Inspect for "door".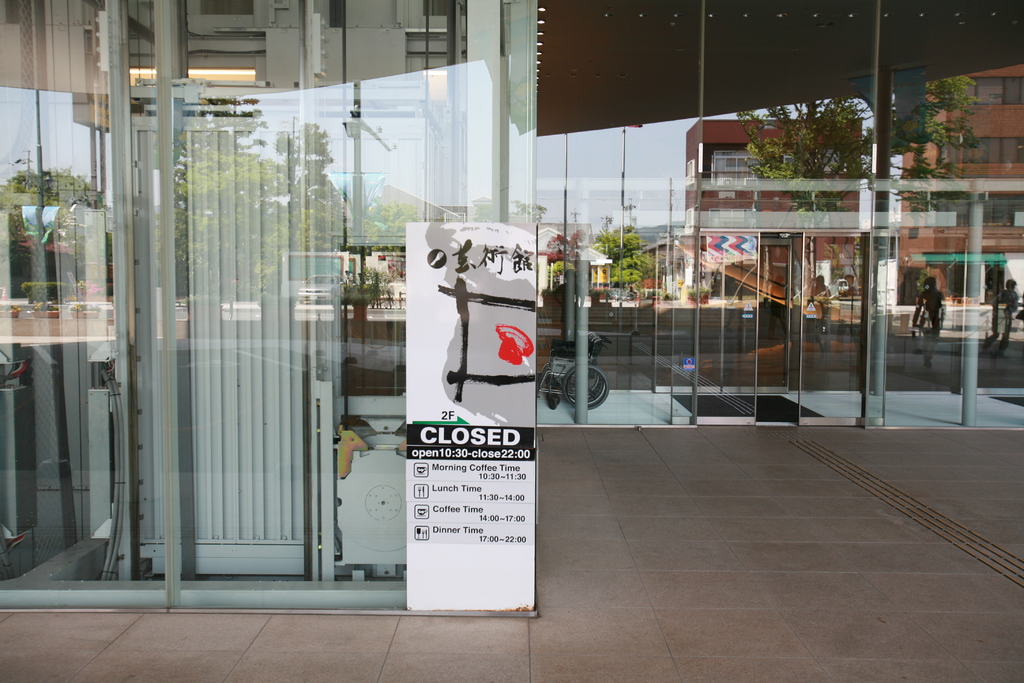
Inspection: x1=109, y1=108, x2=323, y2=602.
